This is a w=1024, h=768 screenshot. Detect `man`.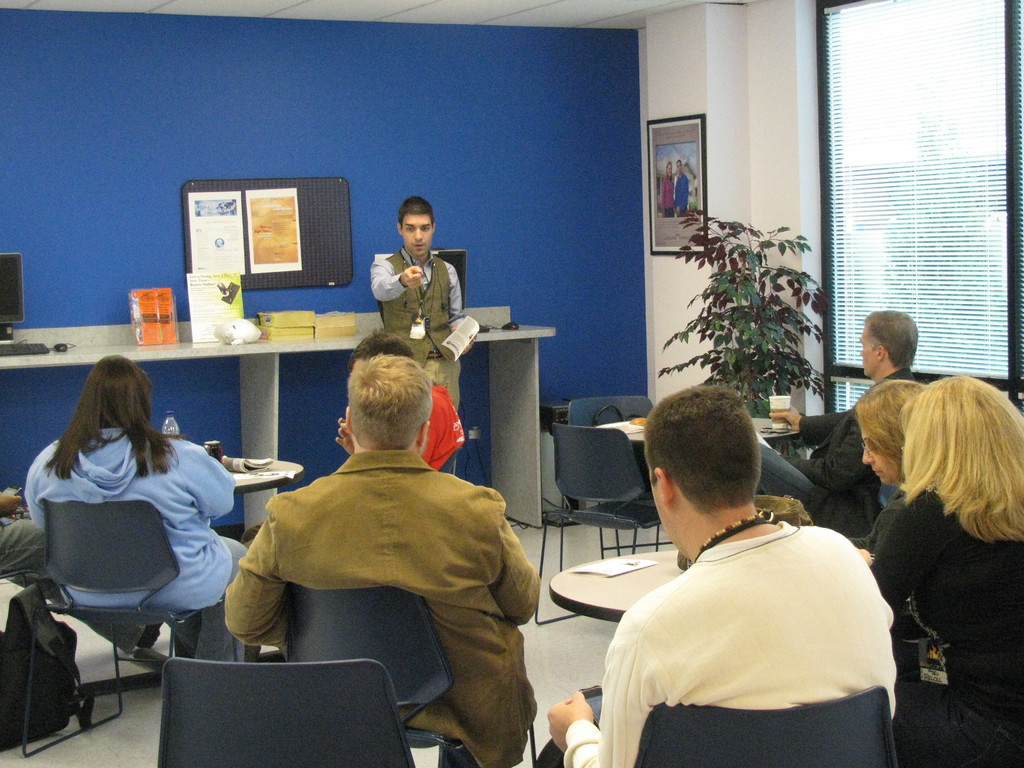
[x1=757, y1=307, x2=921, y2=537].
